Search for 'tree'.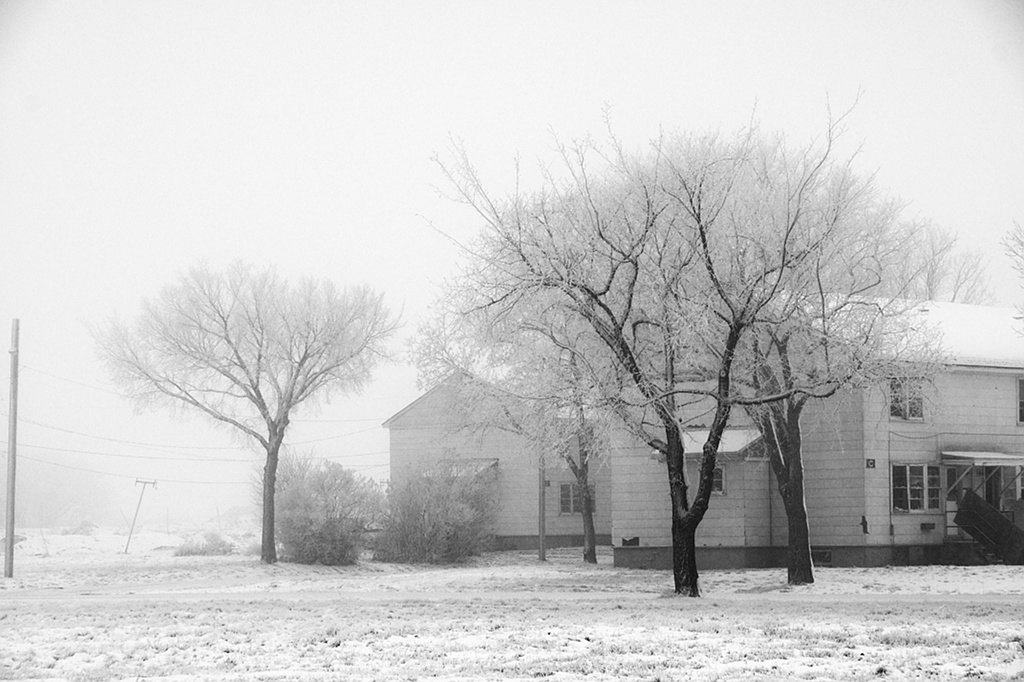
Found at 409 90 968 591.
